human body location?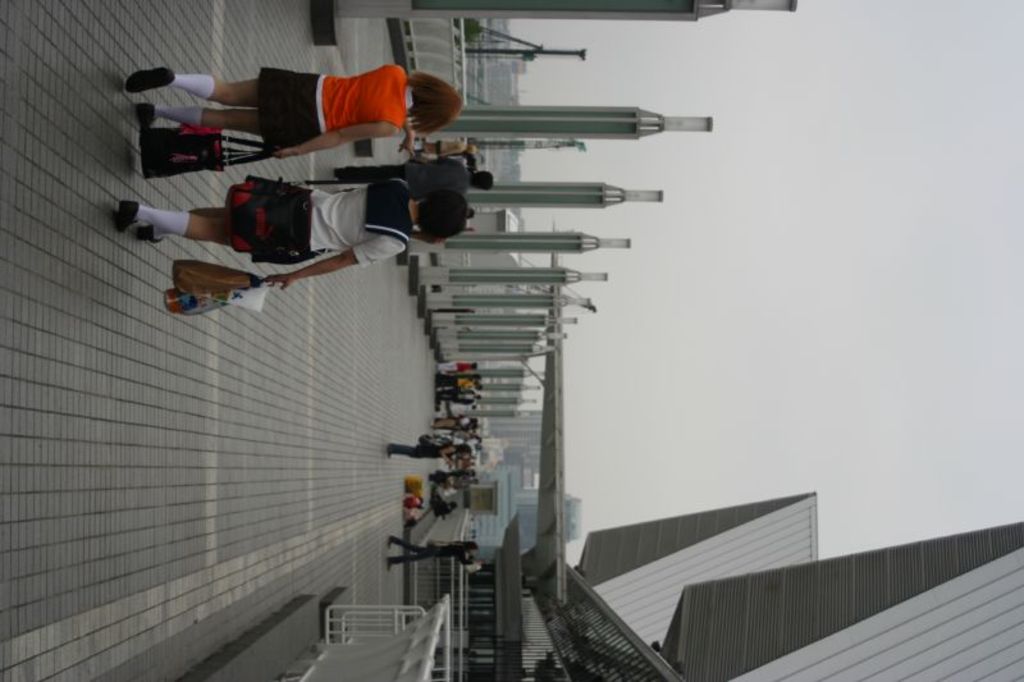
left=388, top=536, right=476, bottom=566
